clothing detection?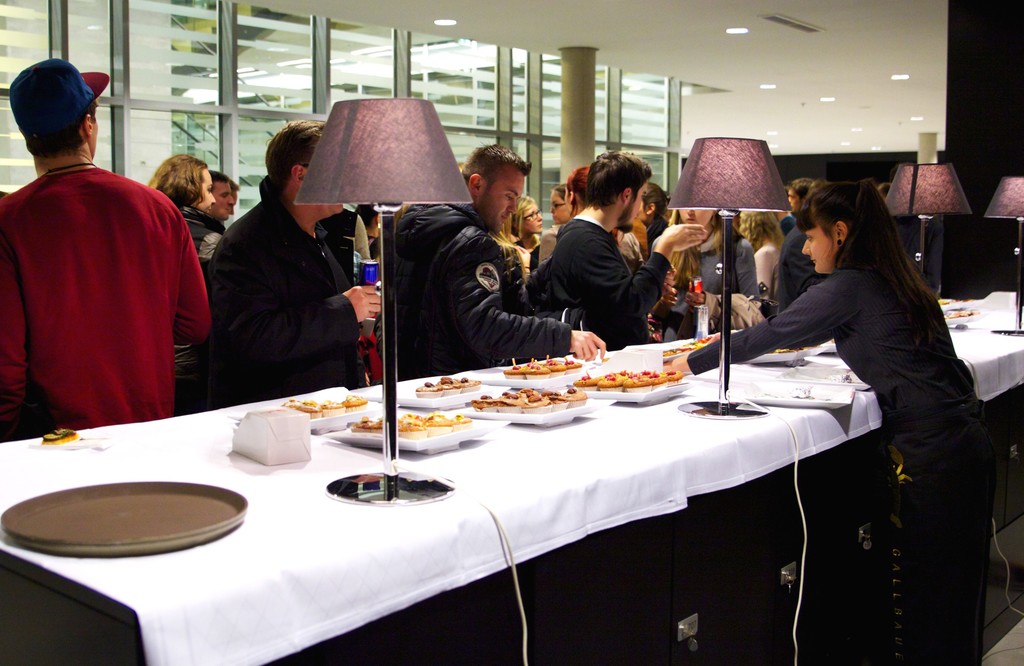
BBox(0, 158, 205, 444)
